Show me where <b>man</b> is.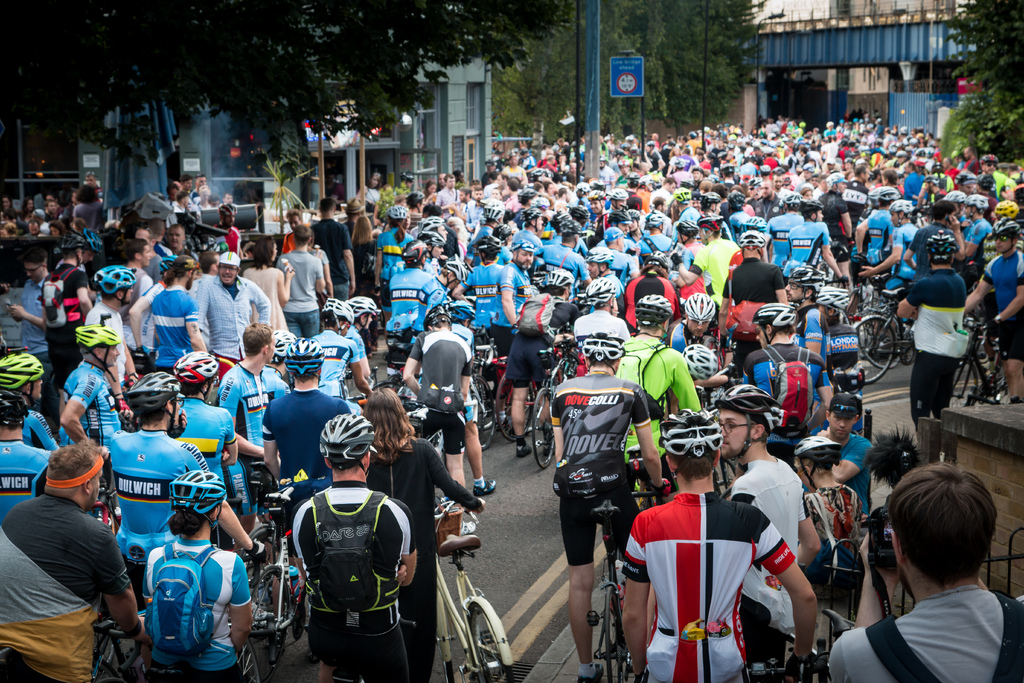
<b>man</b> is at [x1=167, y1=225, x2=184, y2=252].
